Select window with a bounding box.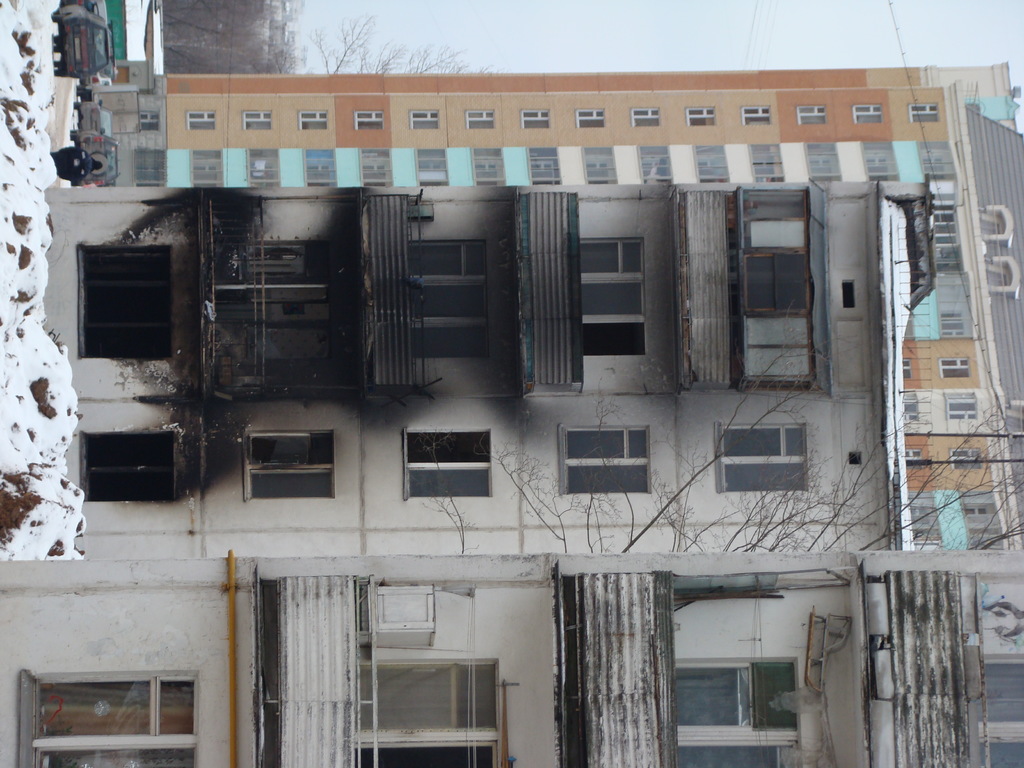
Rect(520, 108, 548, 128).
